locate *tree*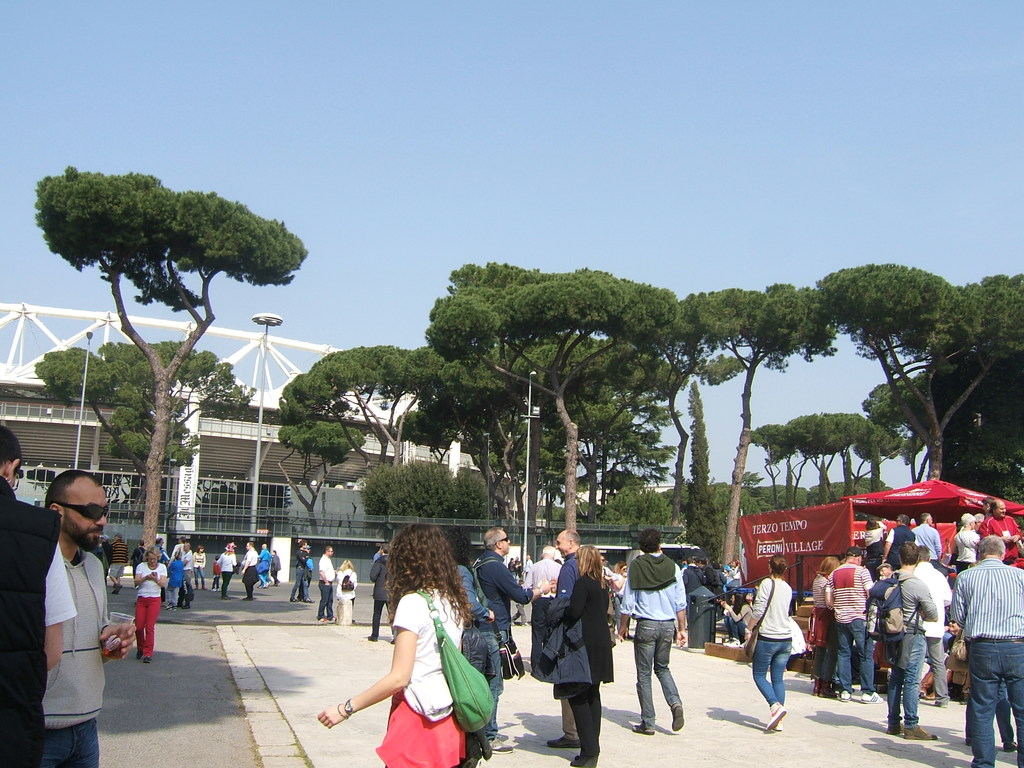
[x1=816, y1=262, x2=1023, y2=475]
